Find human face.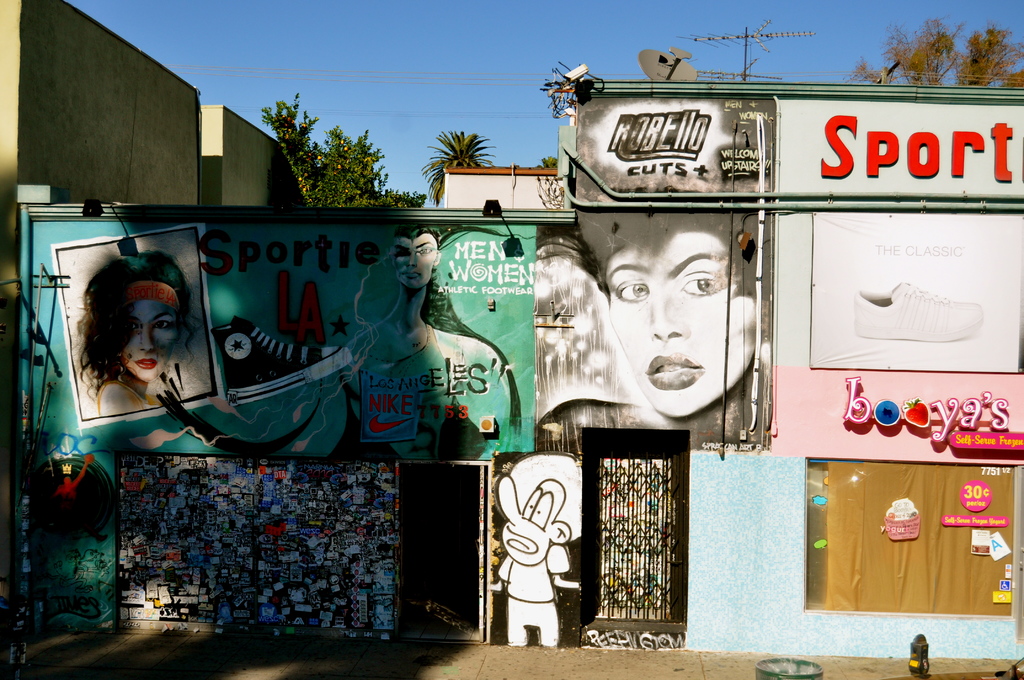
[left=609, top=231, right=756, bottom=410].
